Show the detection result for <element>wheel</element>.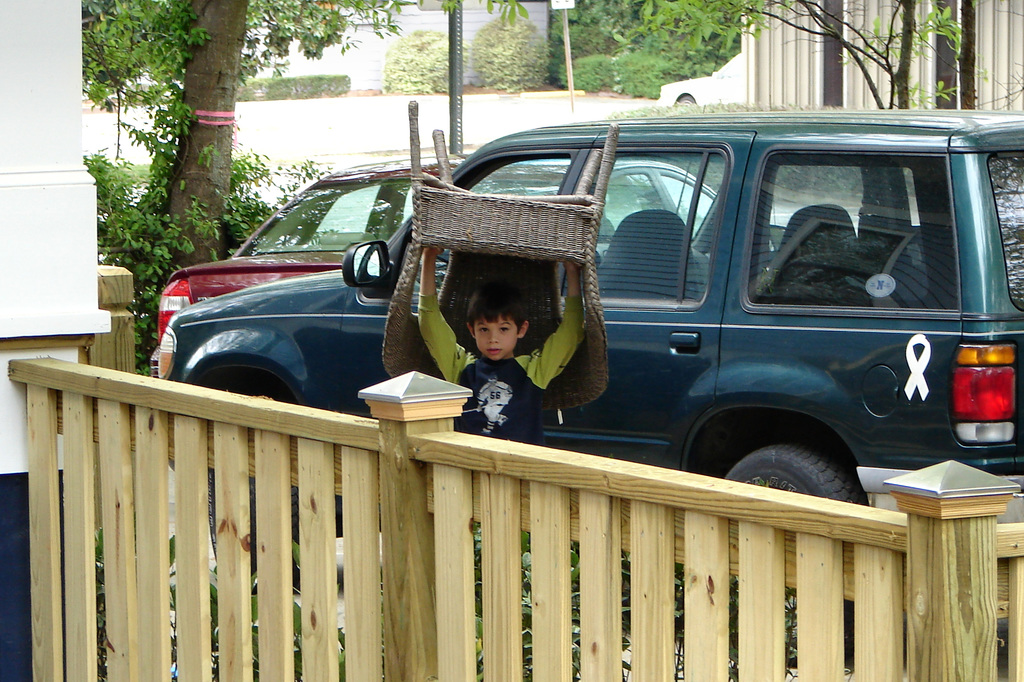
select_region(724, 446, 865, 669).
